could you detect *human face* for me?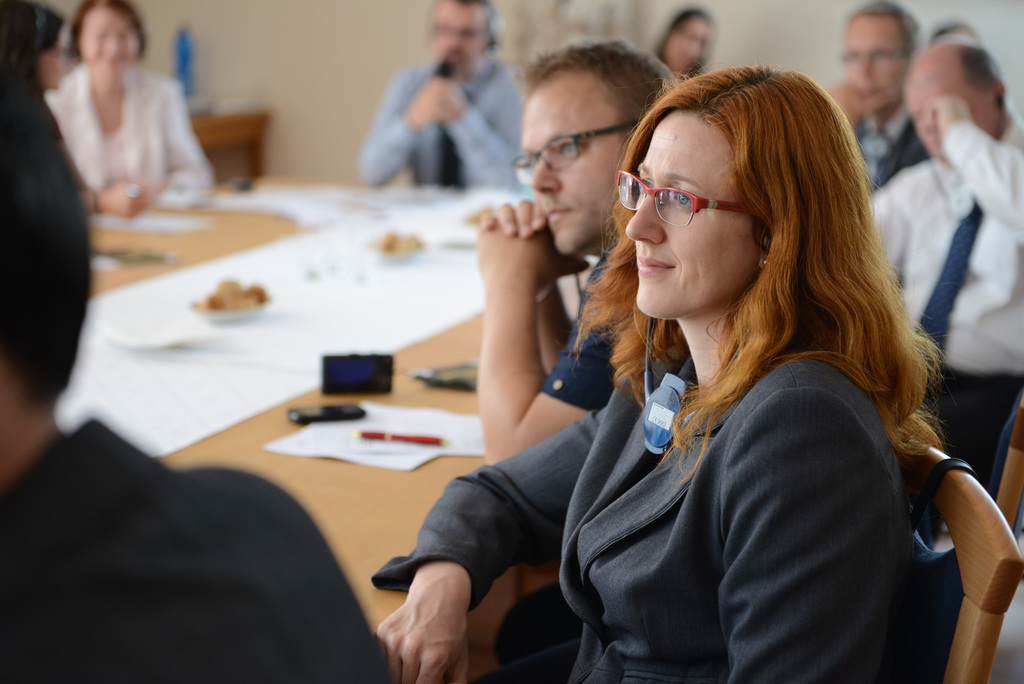
Detection result: box(76, 4, 142, 78).
